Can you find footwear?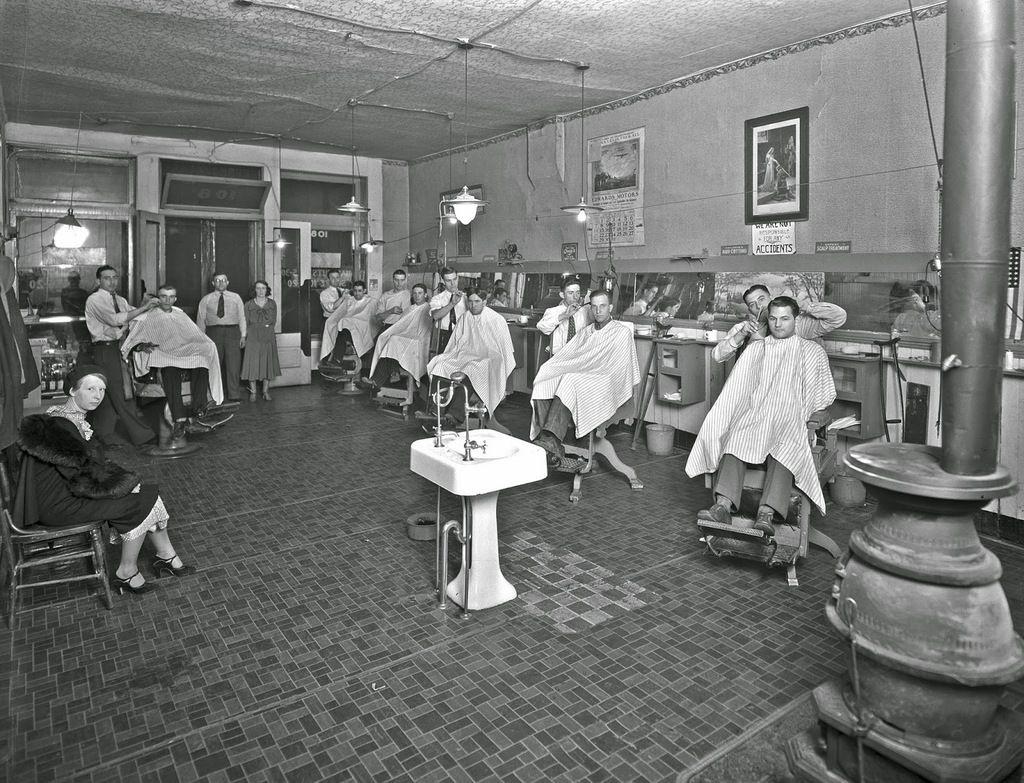
Yes, bounding box: (698, 502, 733, 526).
